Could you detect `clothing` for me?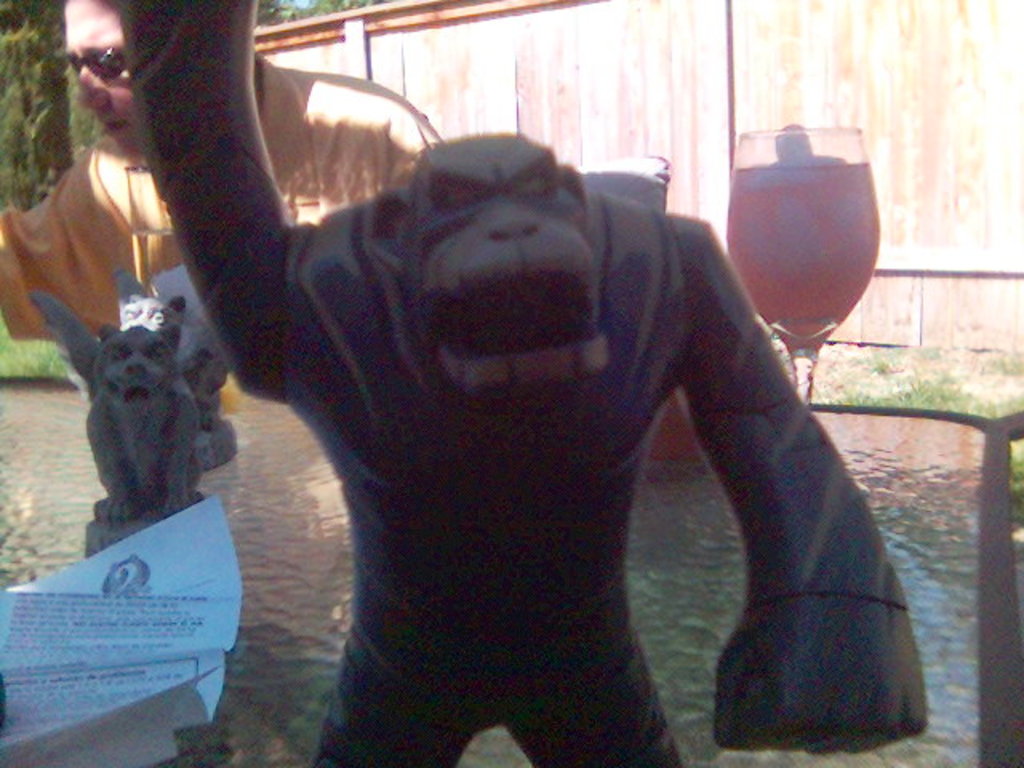
Detection result: (left=0, top=51, right=440, bottom=339).
